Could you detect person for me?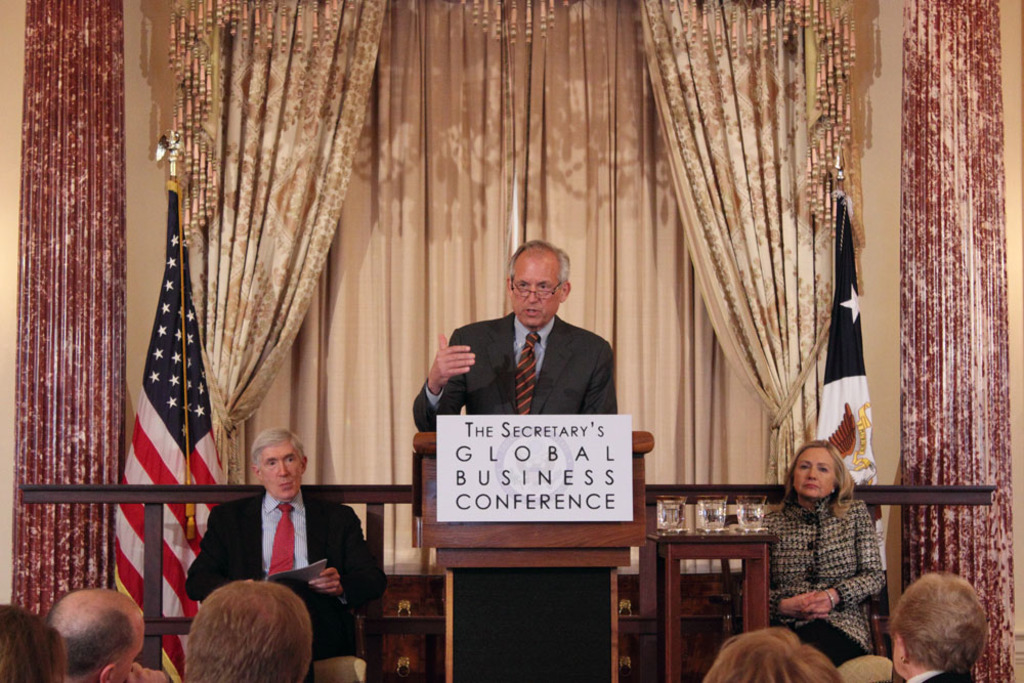
Detection result: {"x1": 709, "y1": 628, "x2": 837, "y2": 682}.
